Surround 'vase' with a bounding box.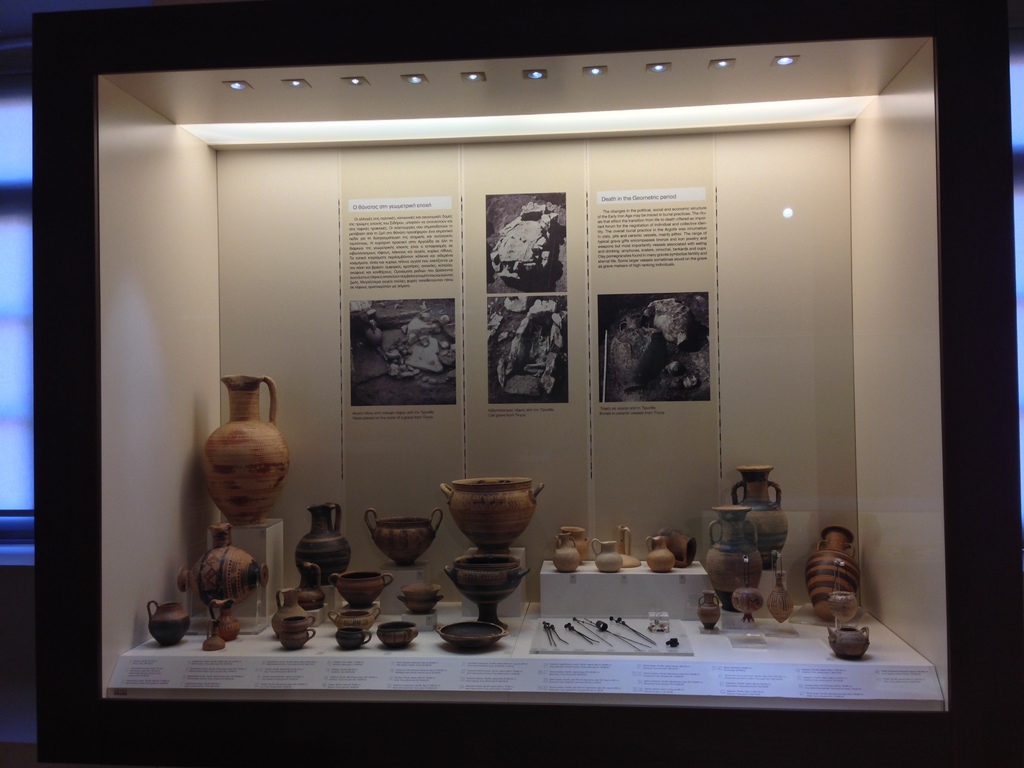
detection(552, 531, 582, 574).
